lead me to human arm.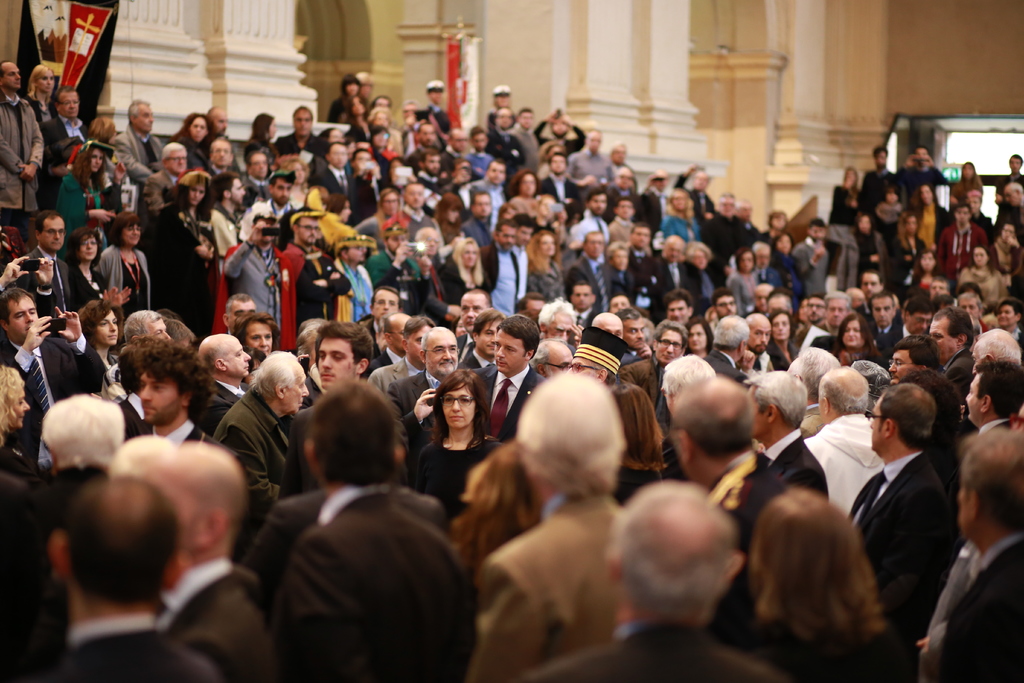
Lead to (920,156,946,188).
